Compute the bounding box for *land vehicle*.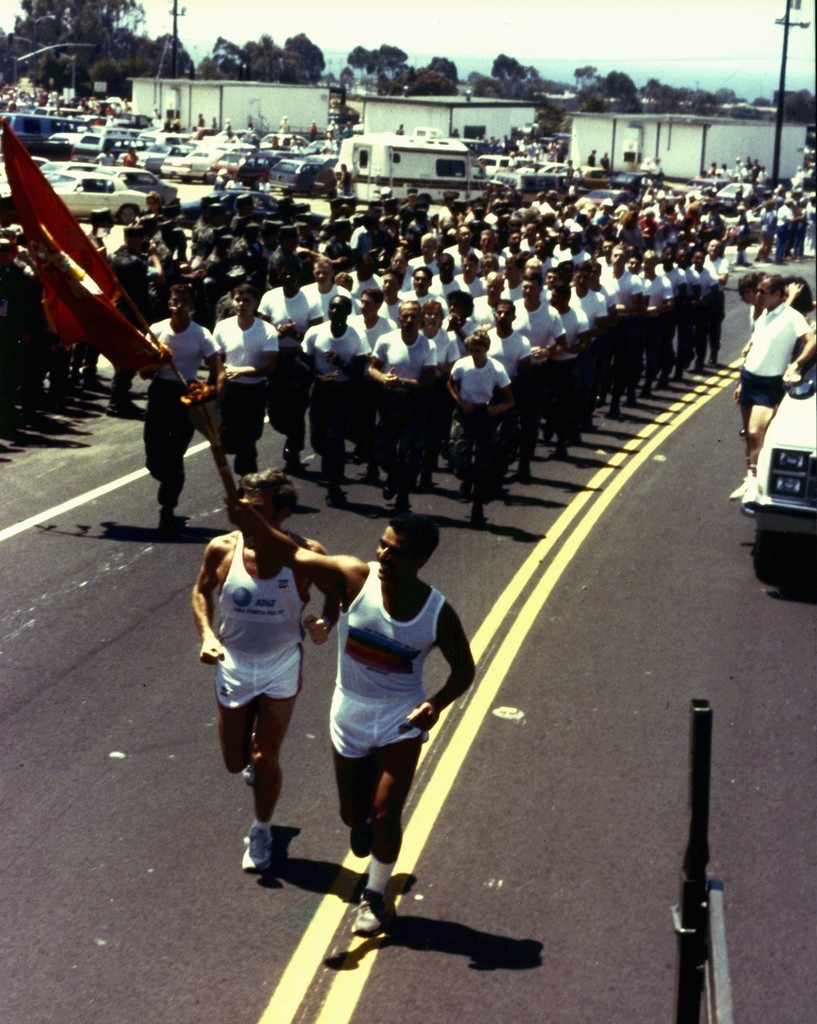
455 136 506 156.
